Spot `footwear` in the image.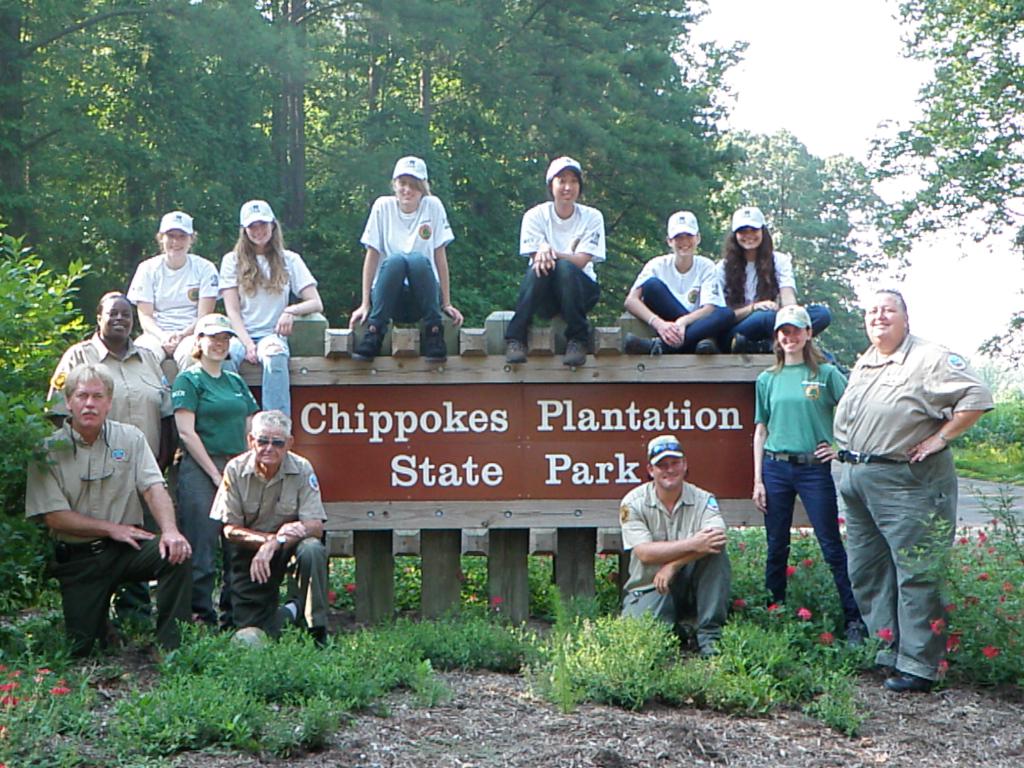
`footwear` found at x1=502 y1=336 x2=527 y2=371.
